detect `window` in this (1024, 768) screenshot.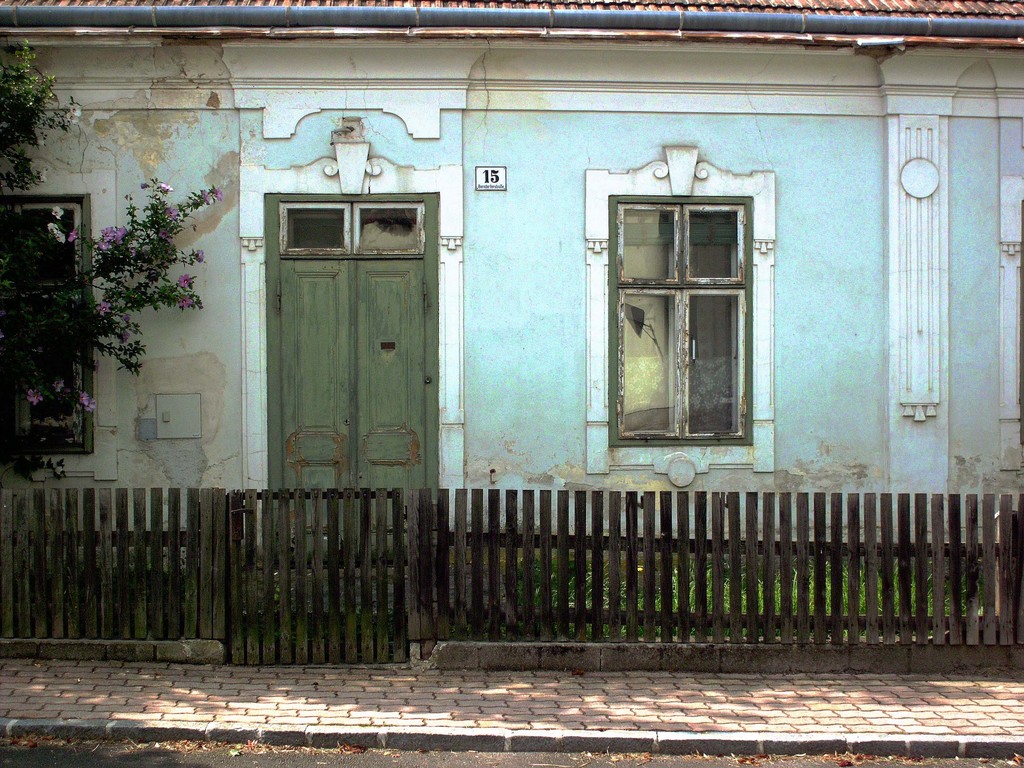
Detection: [x1=601, y1=164, x2=775, y2=440].
